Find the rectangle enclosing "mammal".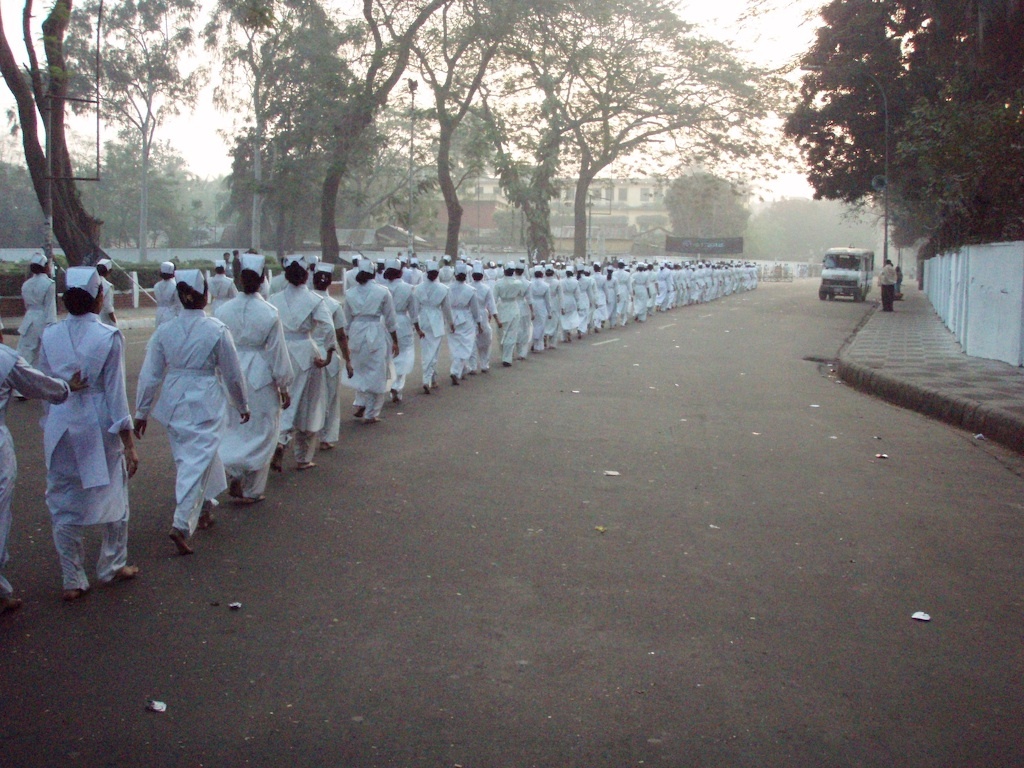
BBox(218, 253, 233, 278).
